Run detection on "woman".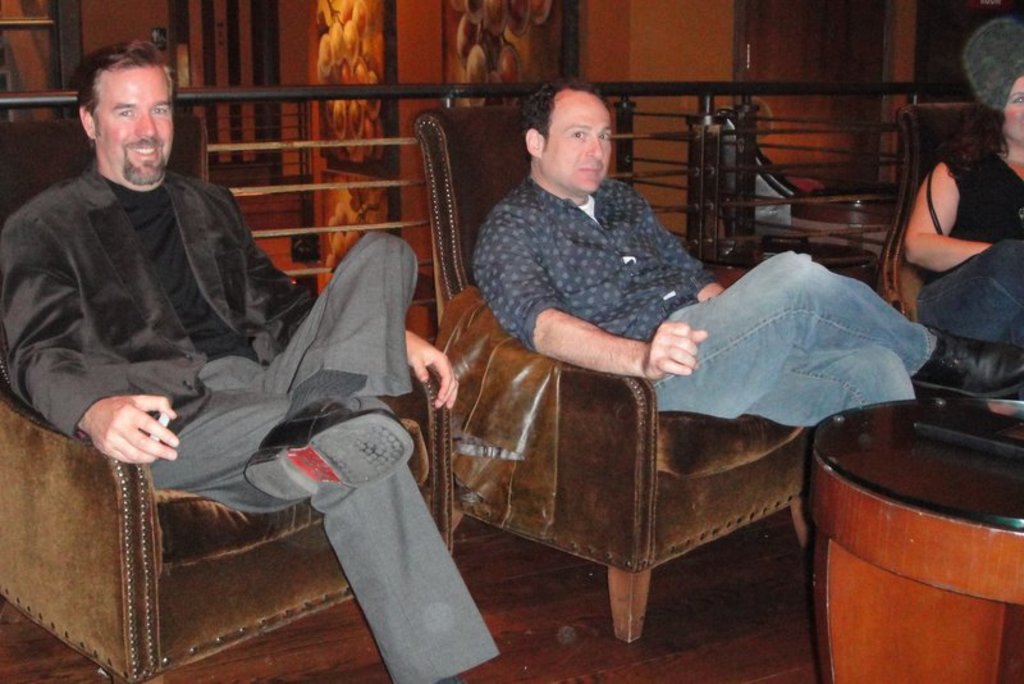
Result: <box>896,59,1023,342</box>.
